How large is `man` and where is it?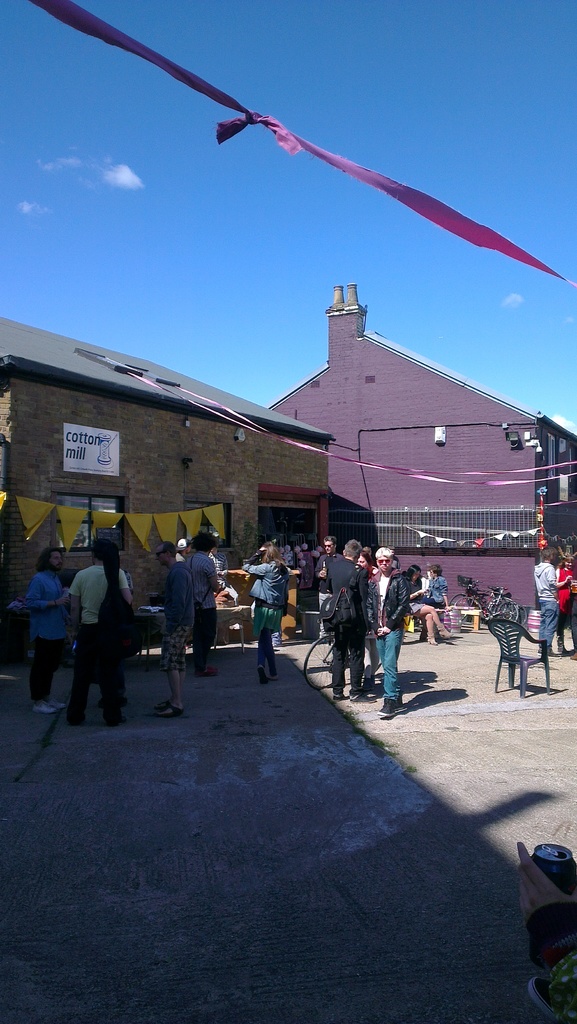
Bounding box: locate(184, 532, 220, 678).
